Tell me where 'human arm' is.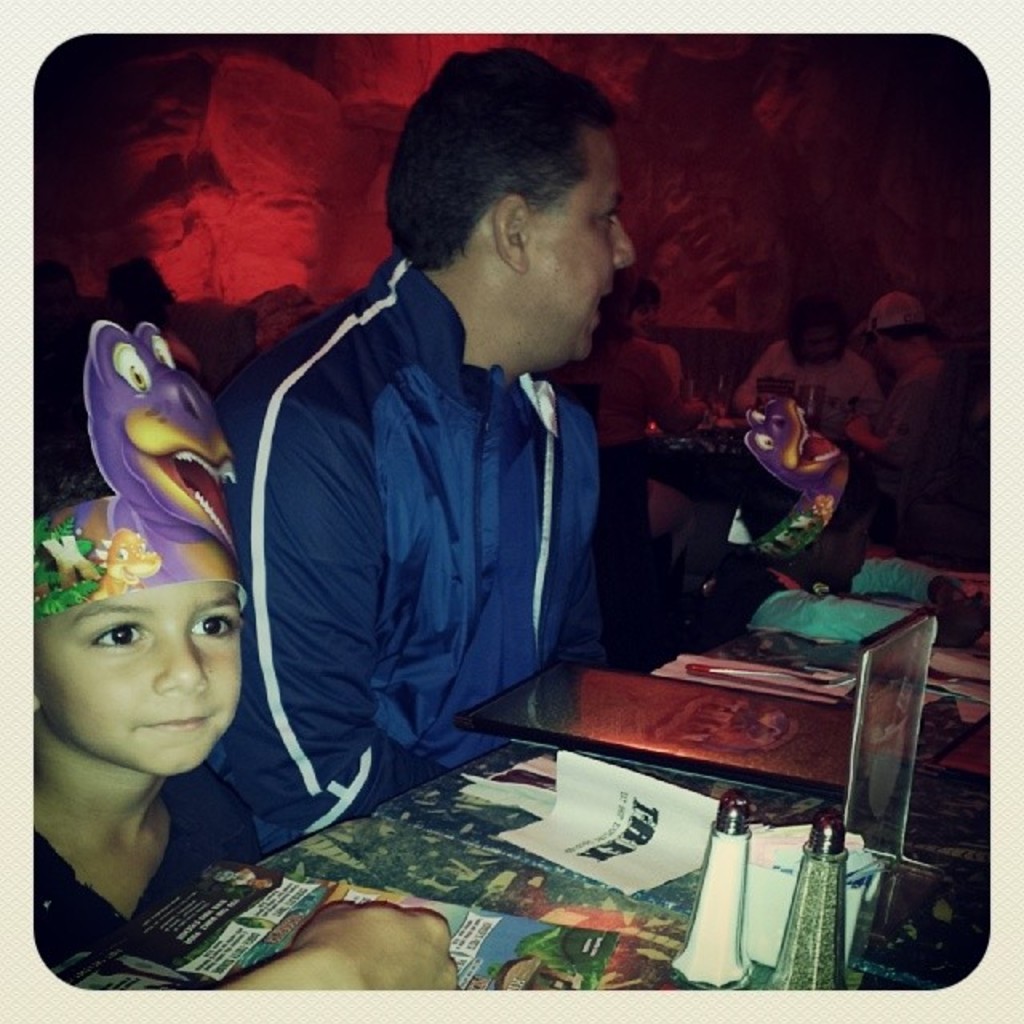
'human arm' is at box(219, 902, 453, 990).
